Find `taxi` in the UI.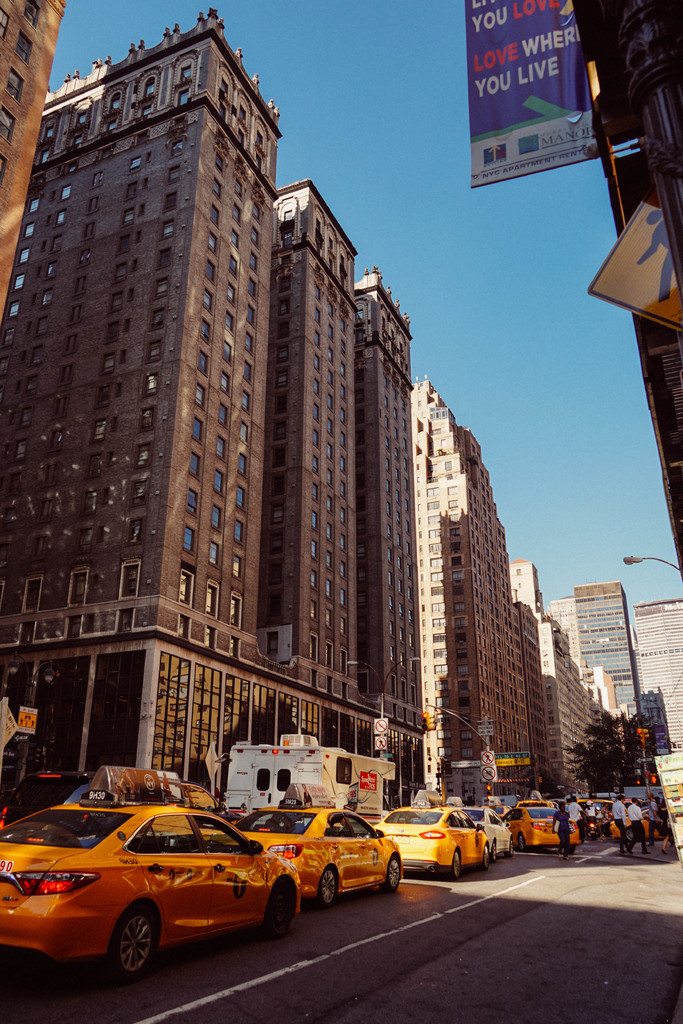
UI element at (x1=0, y1=768, x2=302, y2=982).
